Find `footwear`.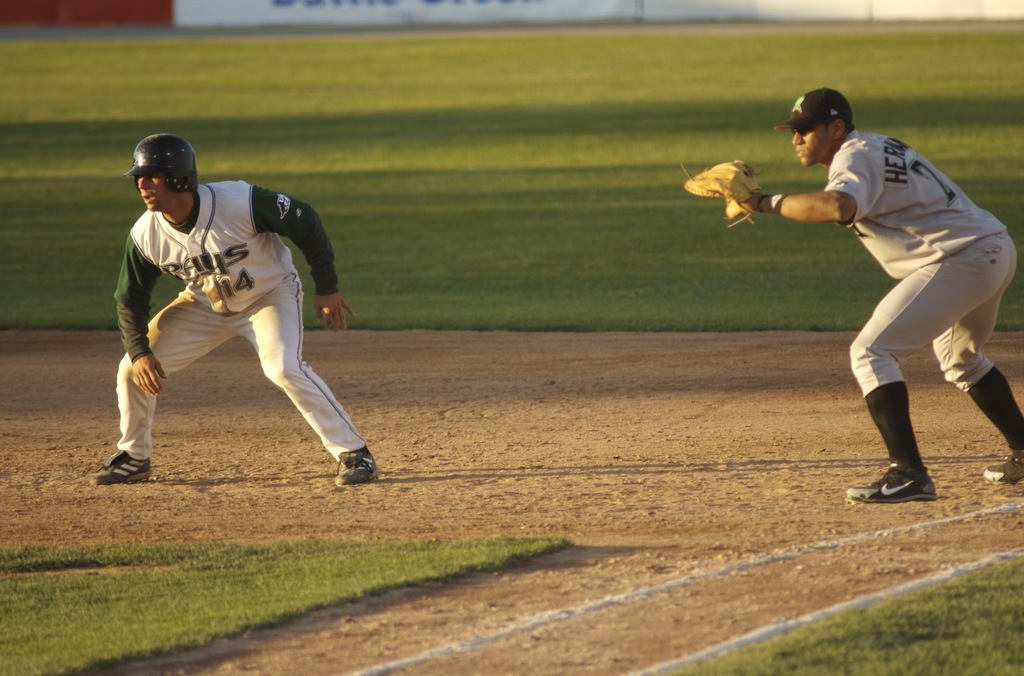
detection(840, 460, 931, 501).
